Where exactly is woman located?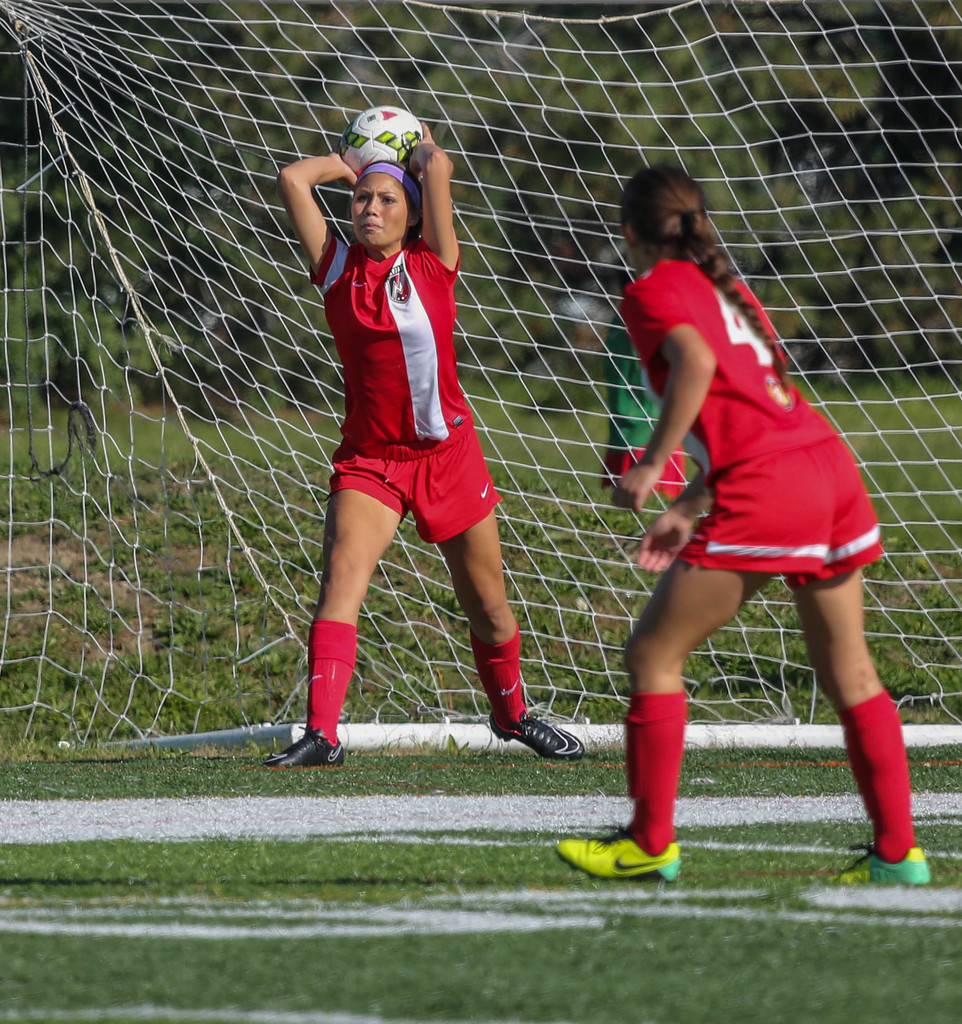
Its bounding box is [left=576, top=152, right=906, bottom=862].
